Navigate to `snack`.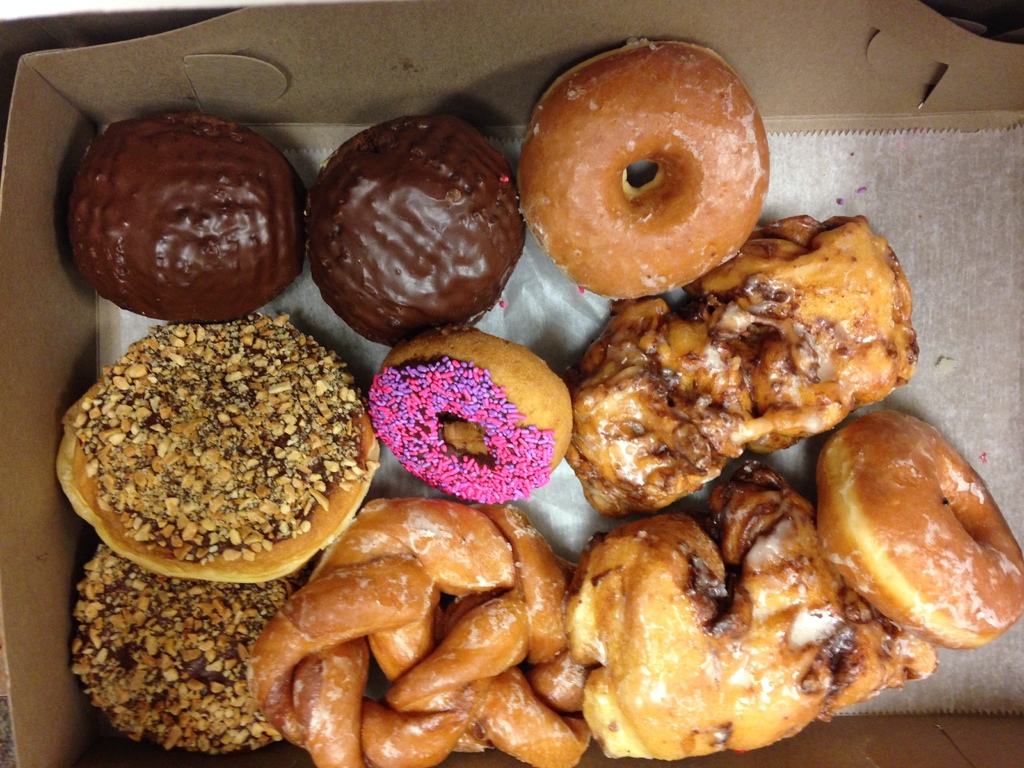
Navigation target: [51,113,301,323].
